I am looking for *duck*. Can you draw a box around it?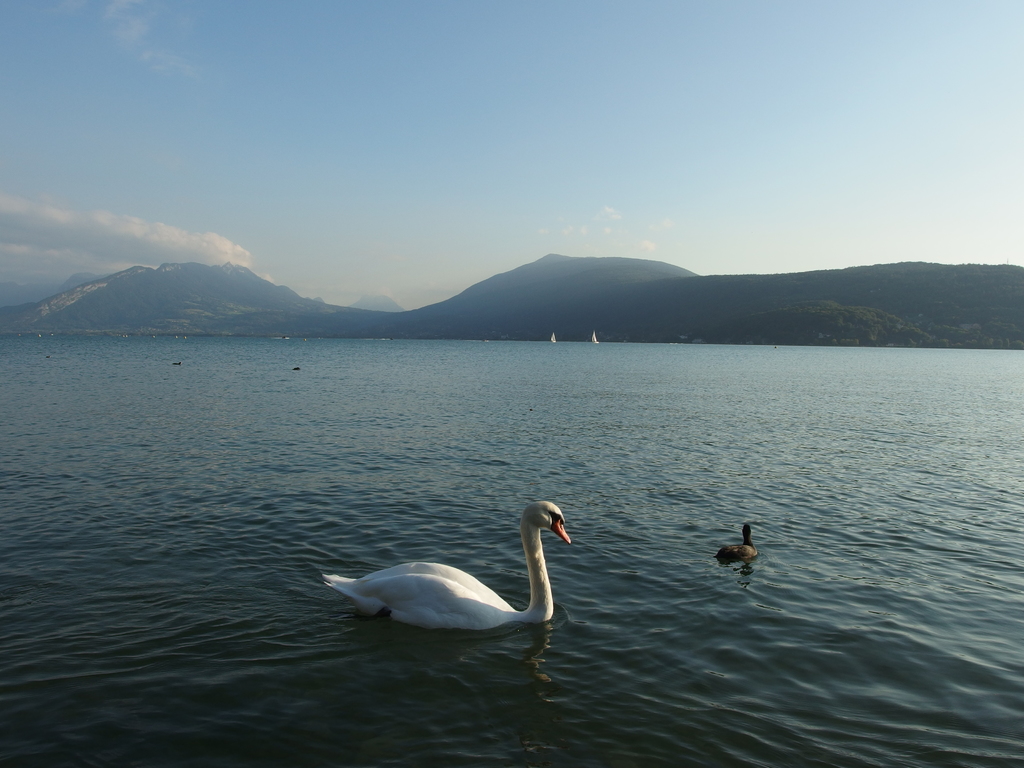
Sure, the bounding box is bbox=[327, 493, 593, 655].
